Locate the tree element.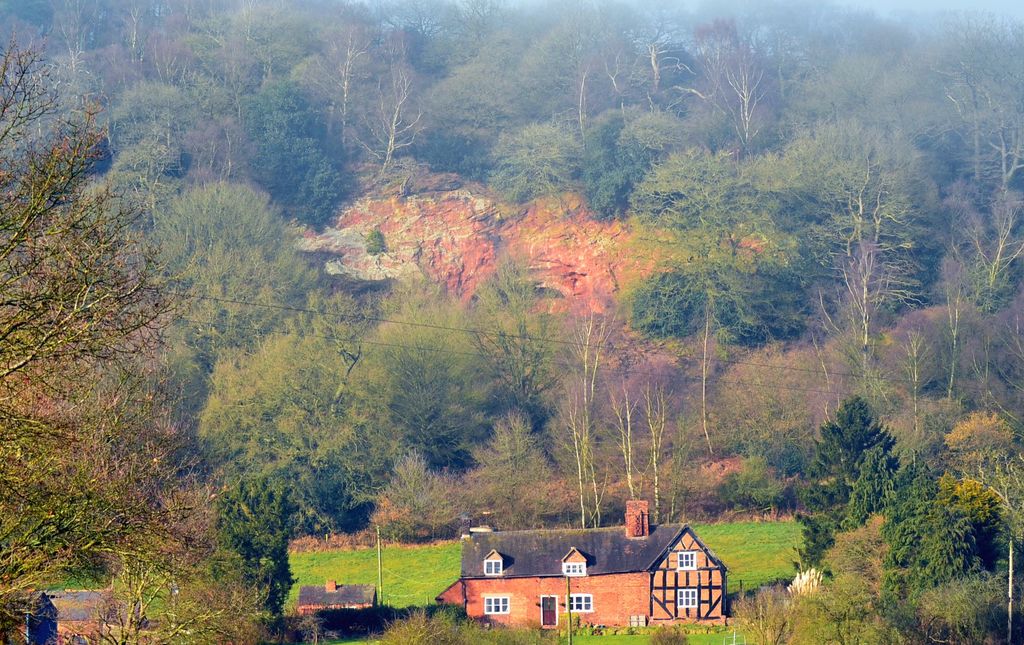
Element bbox: x1=604 y1=373 x2=634 y2=505.
